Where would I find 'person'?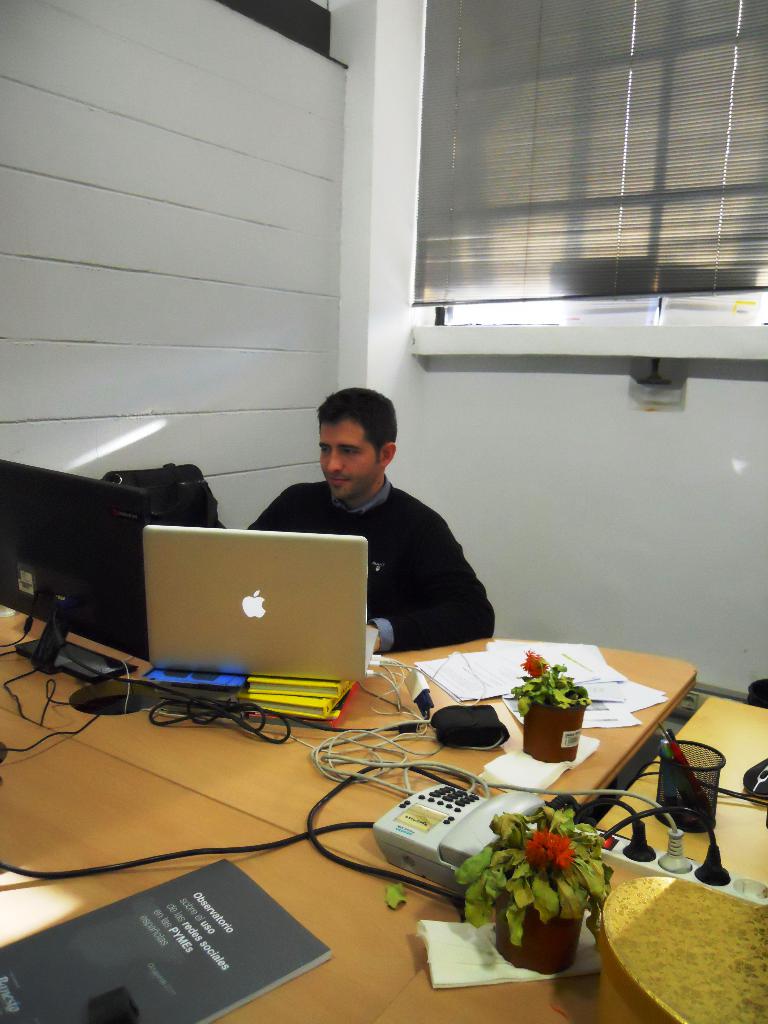
At [x1=275, y1=364, x2=509, y2=671].
